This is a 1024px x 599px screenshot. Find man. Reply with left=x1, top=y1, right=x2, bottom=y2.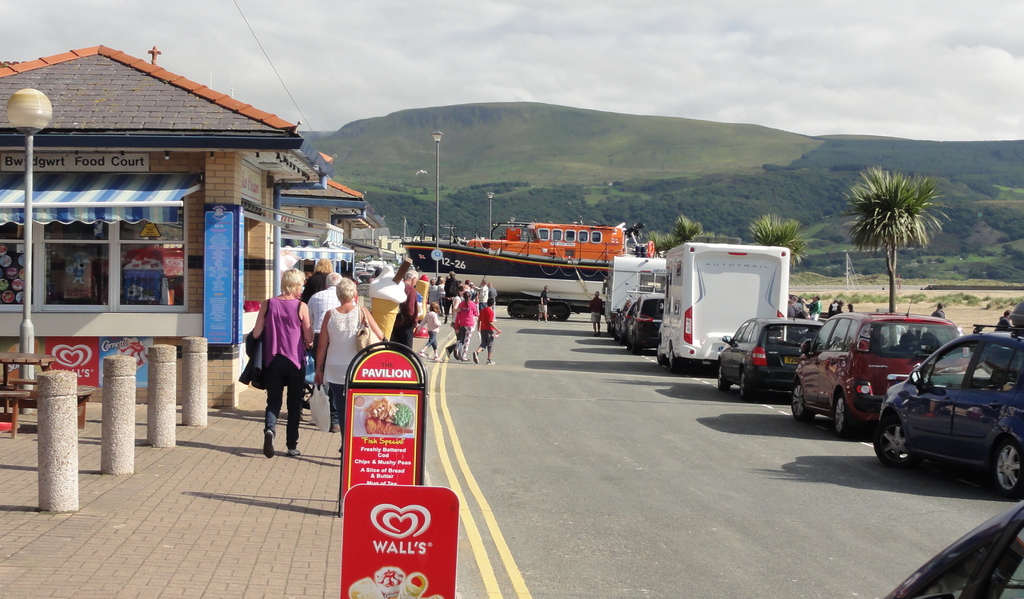
left=787, top=295, right=801, bottom=319.
